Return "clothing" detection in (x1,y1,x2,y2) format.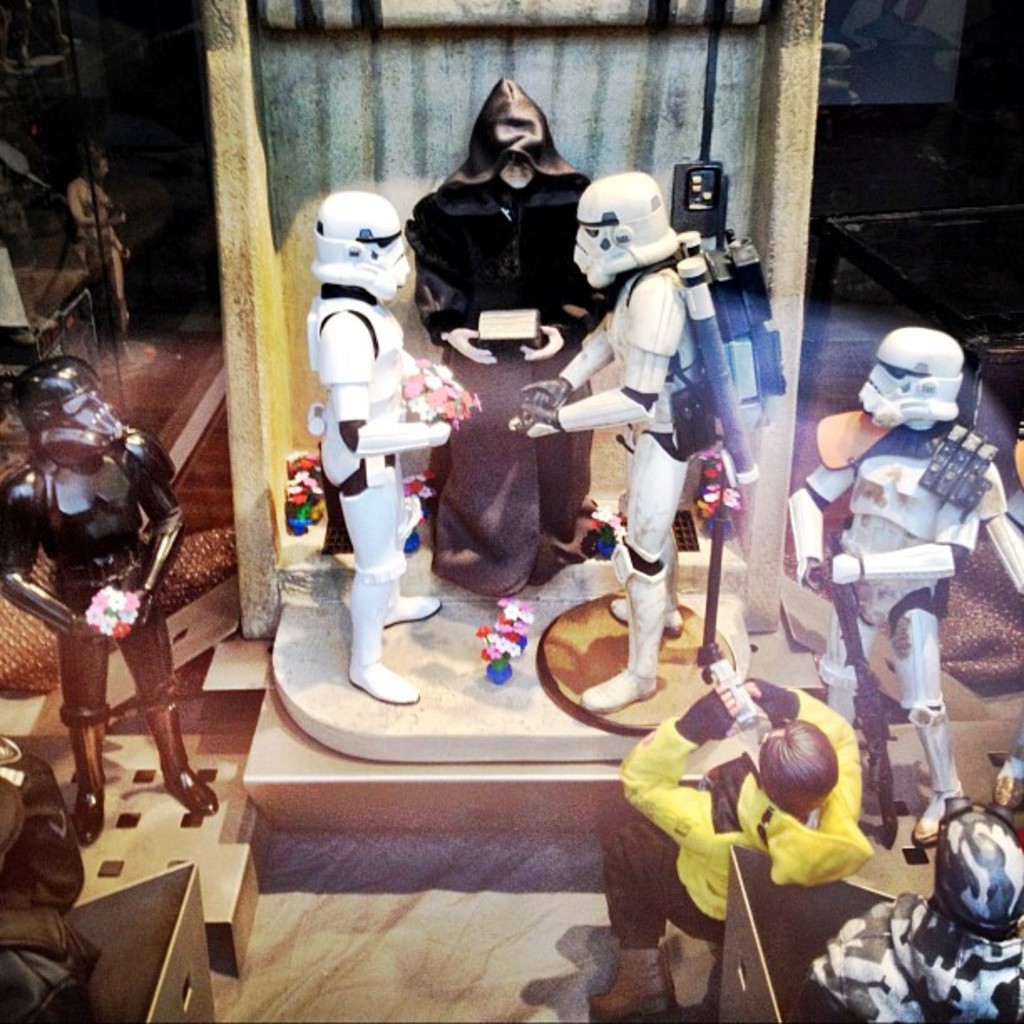
(607,676,875,955).
